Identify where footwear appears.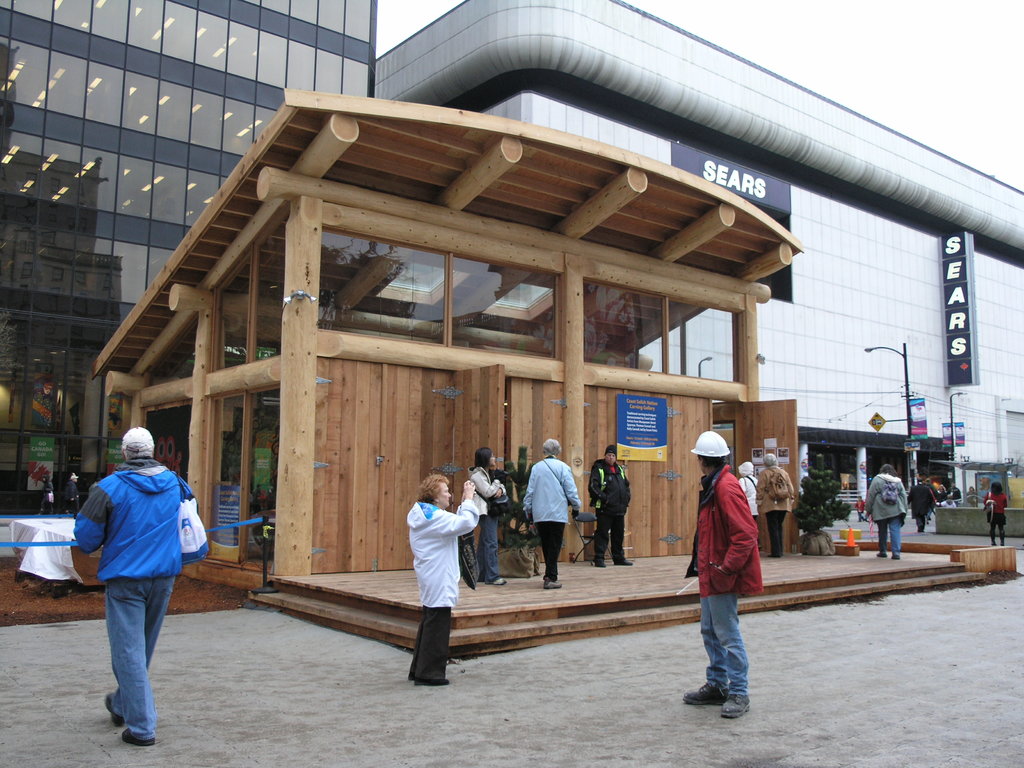
Appears at 104,694,126,724.
